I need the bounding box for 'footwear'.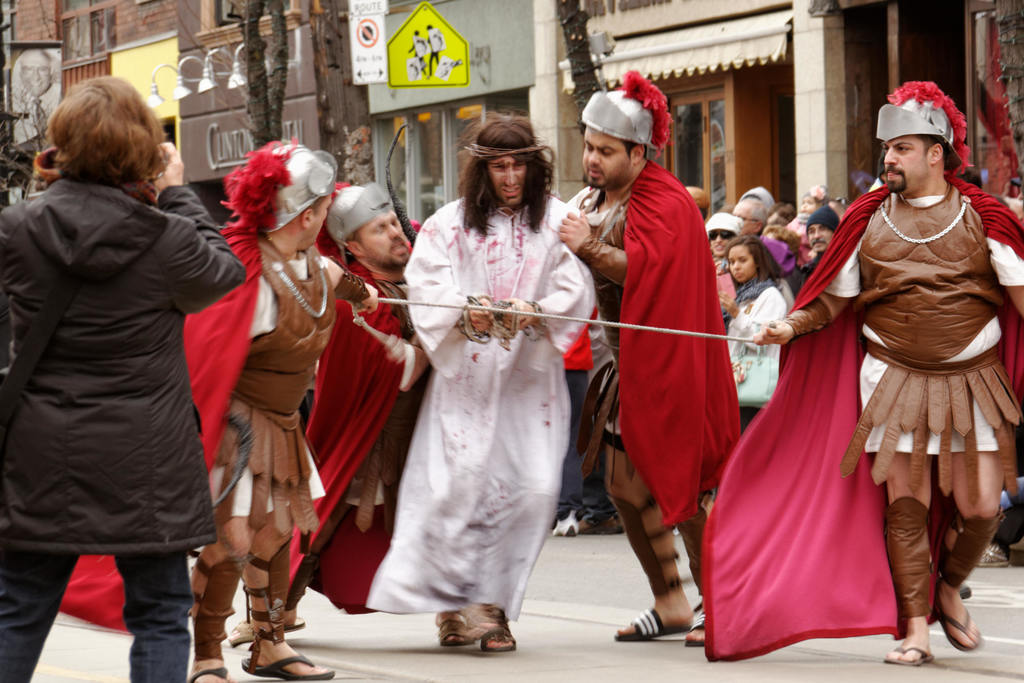
Here it is: rect(188, 663, 239, 682).
